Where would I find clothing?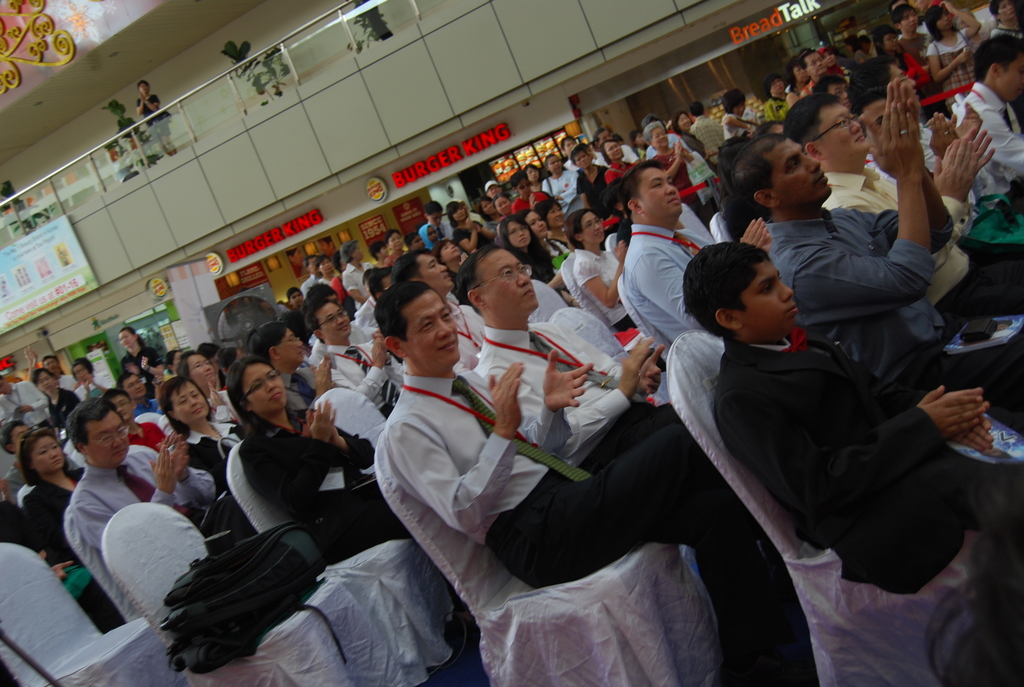
At [579, 246, 648, 336].
